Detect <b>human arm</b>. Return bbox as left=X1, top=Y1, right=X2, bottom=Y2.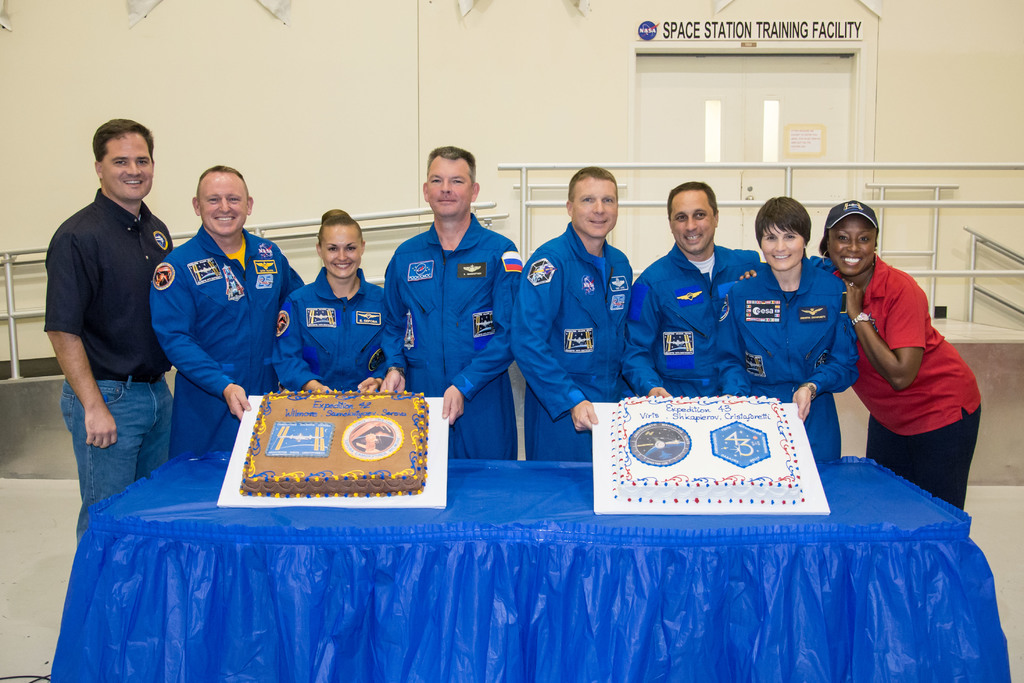
left=717, top=288, right=755, bottom=399.
